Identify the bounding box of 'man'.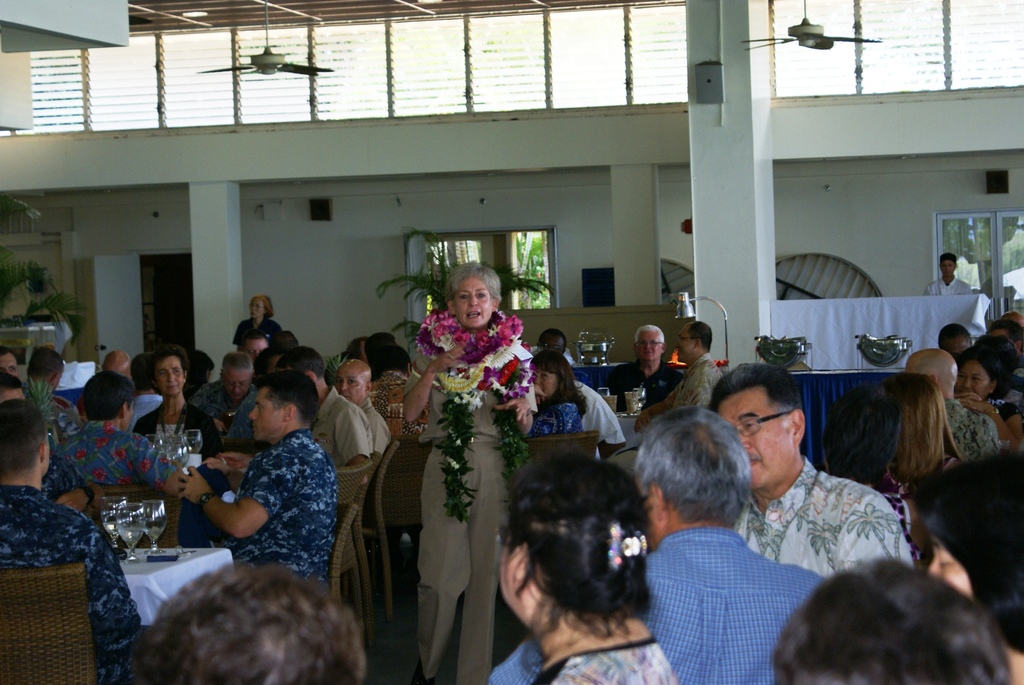
902/348/1004/465.
